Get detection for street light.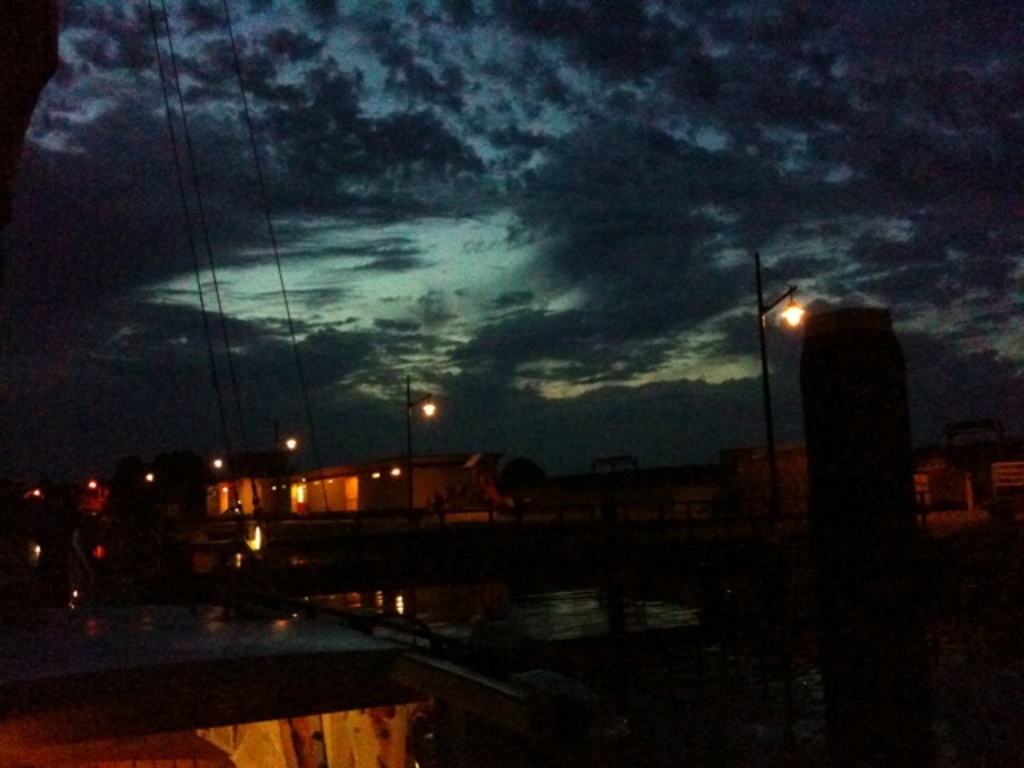
Detection: [403, 371, 440, 525].
